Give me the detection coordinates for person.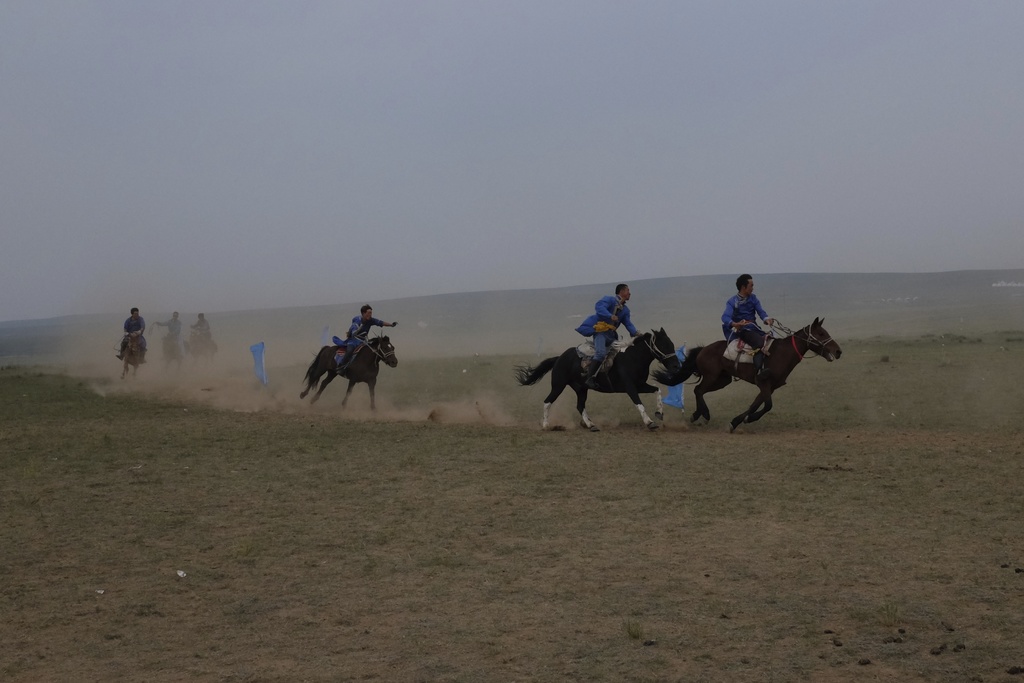
box=[117, 306, 143, 360].
